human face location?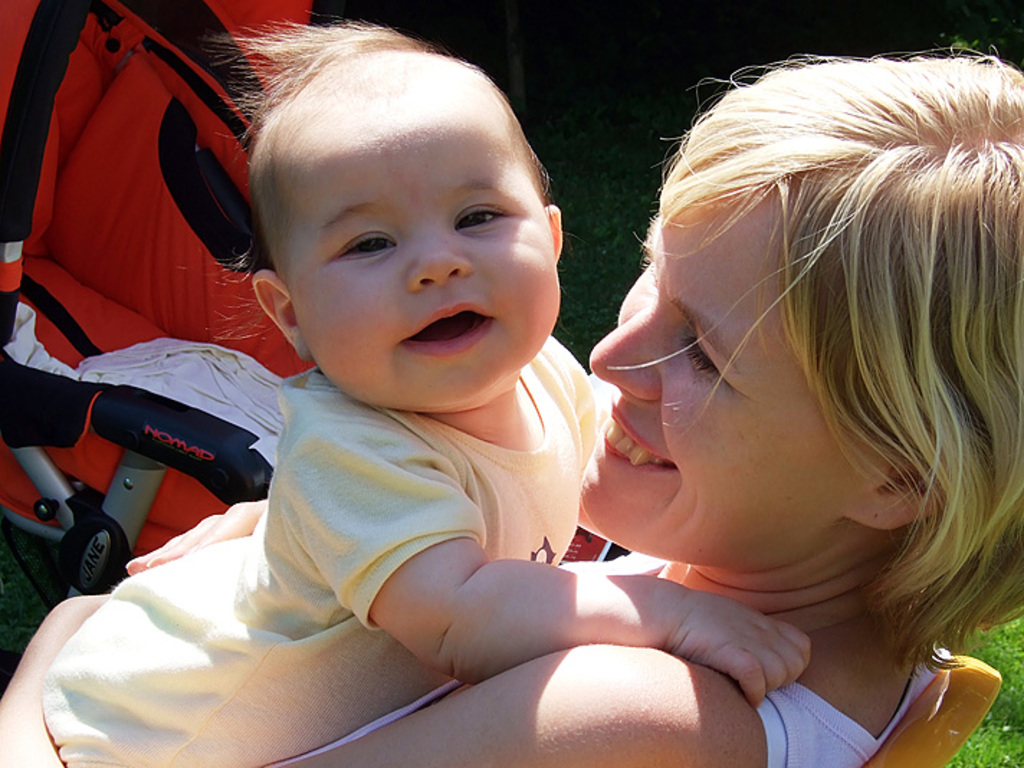
bbox=(581, 191, 846, 565)
